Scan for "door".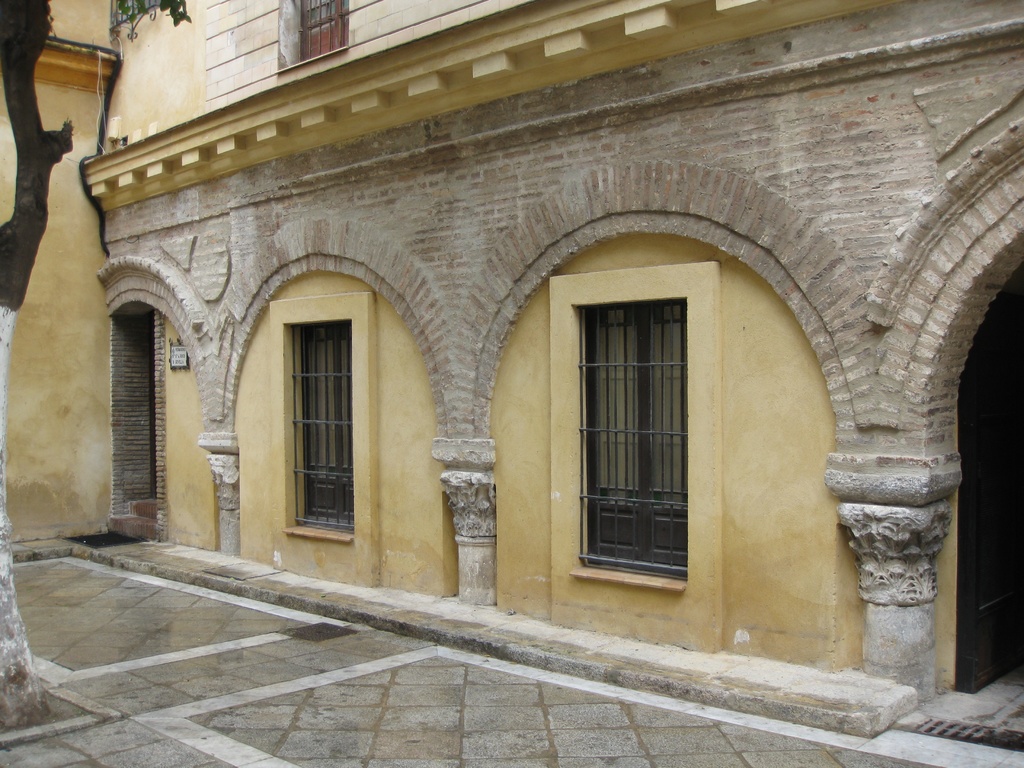
Scan result: [x1=955, y1=295, x2=1023, y2=697].
